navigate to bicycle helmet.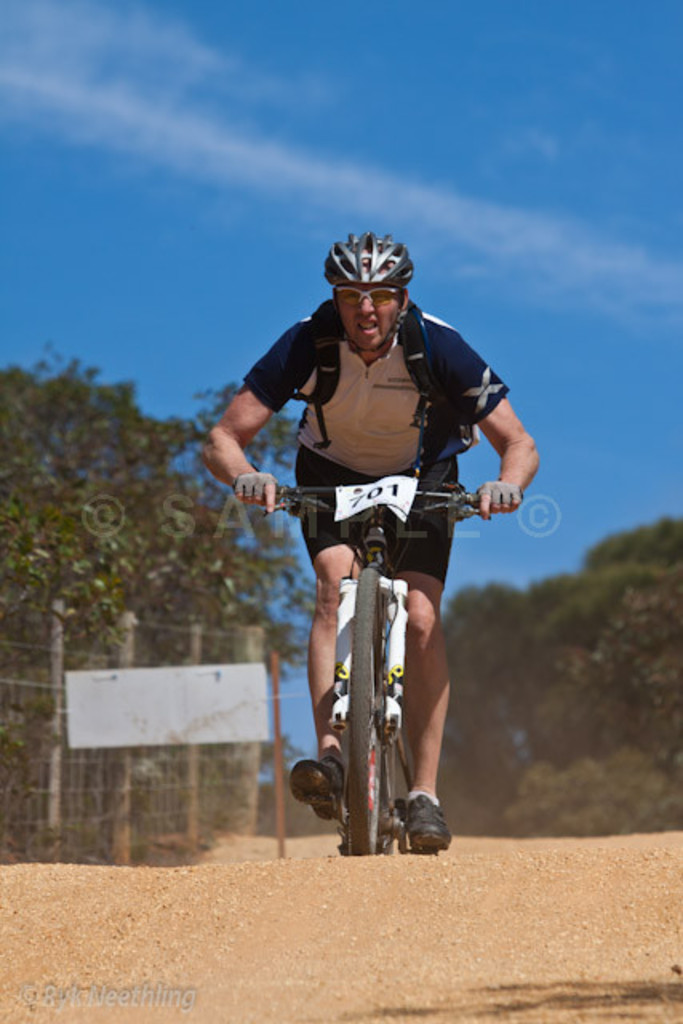
Navigation target: [314, 240, 408, 309].
